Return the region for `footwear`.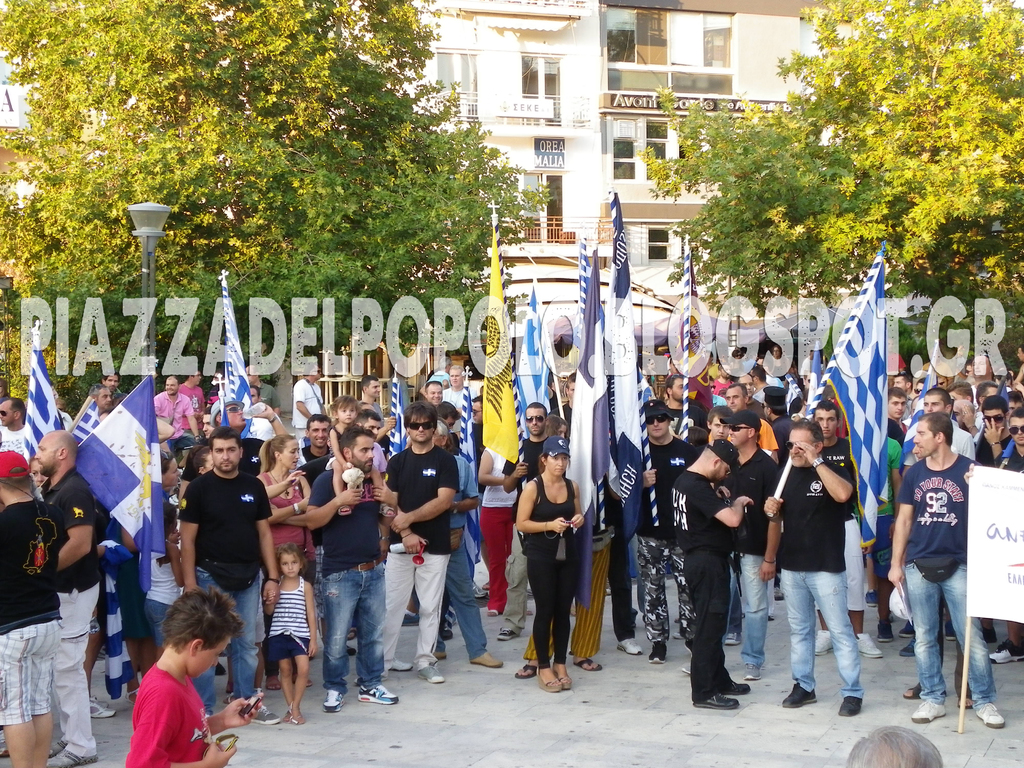
{"left": 49, "top": 738, "right": 67, "bottom": 756}.
